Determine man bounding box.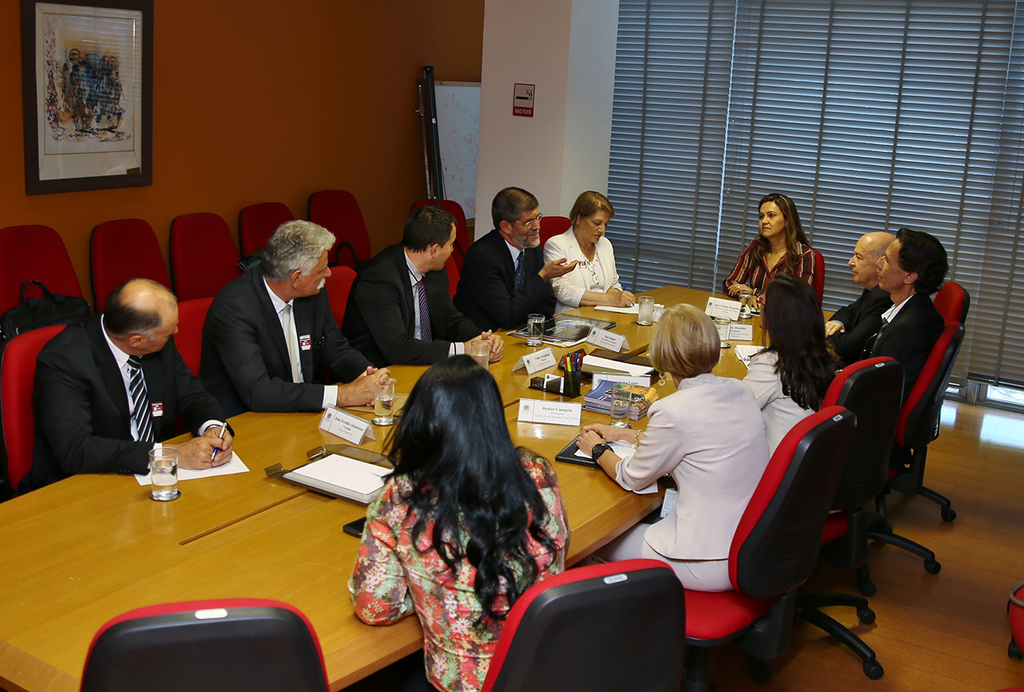
Determined: locate(197, 218, 395, 415).
